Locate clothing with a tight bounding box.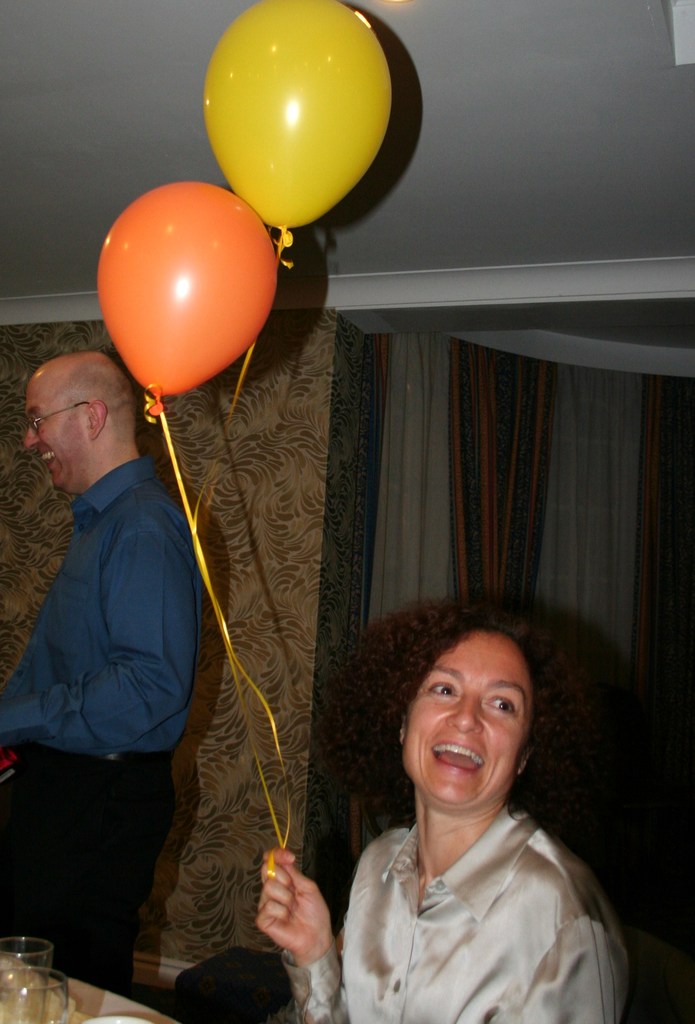
BBox(0, 452, 199, 1012).
